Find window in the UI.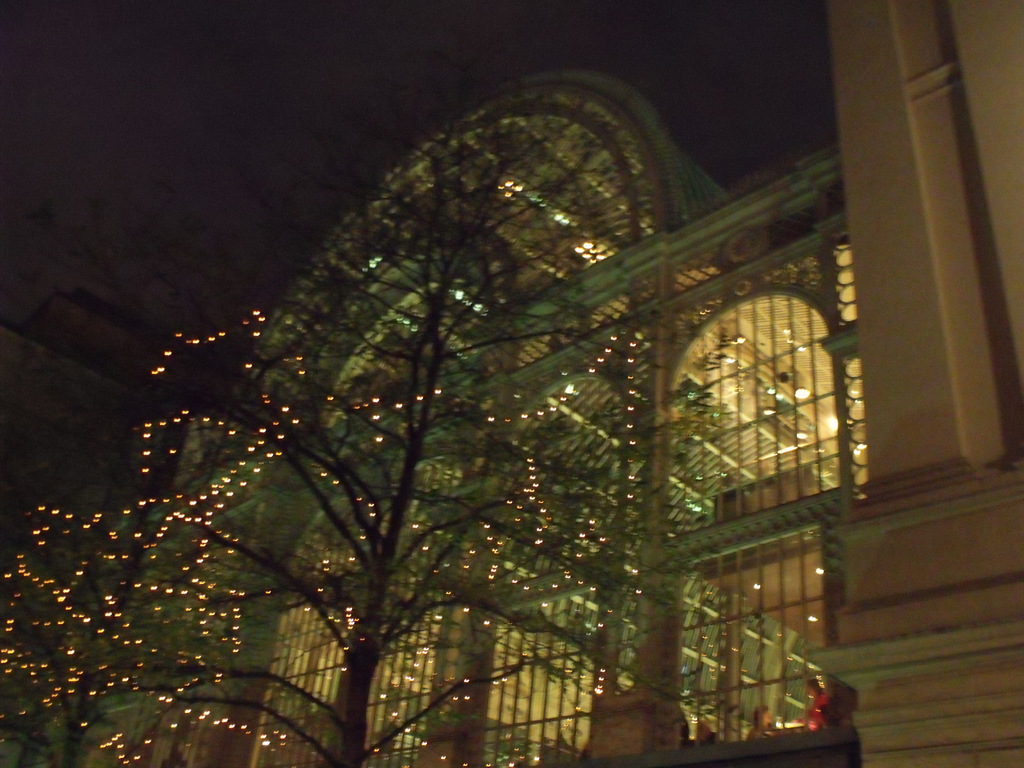
UI element at rect(667, 297, 848, 538).
